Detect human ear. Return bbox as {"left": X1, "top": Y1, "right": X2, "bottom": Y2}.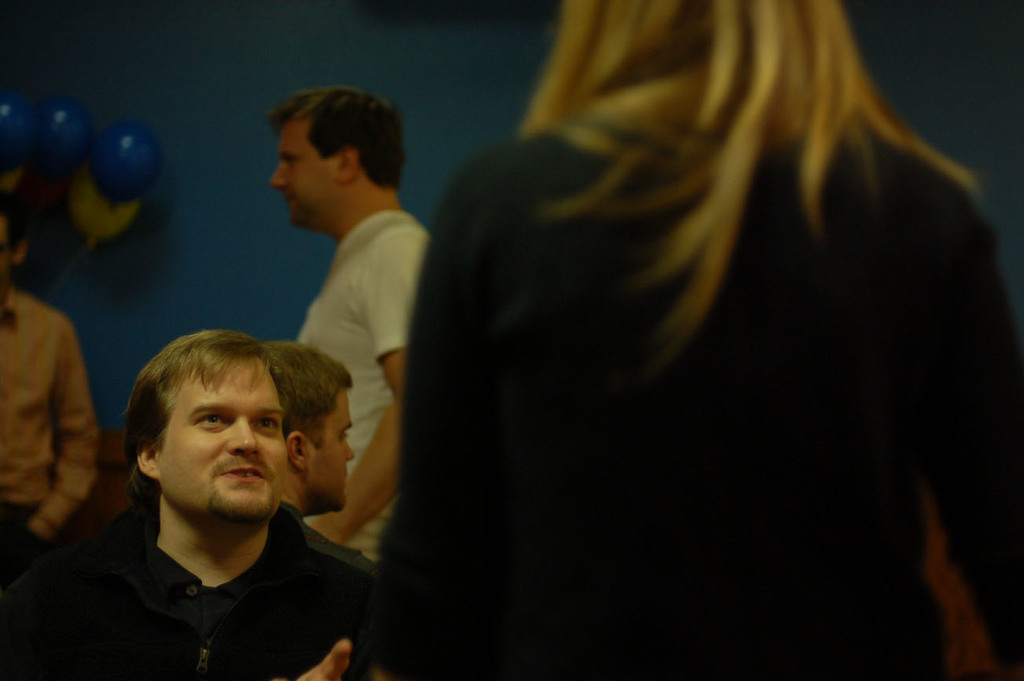
{"left": 14, "top": 239, "right": 30, "bottom": 263}.
